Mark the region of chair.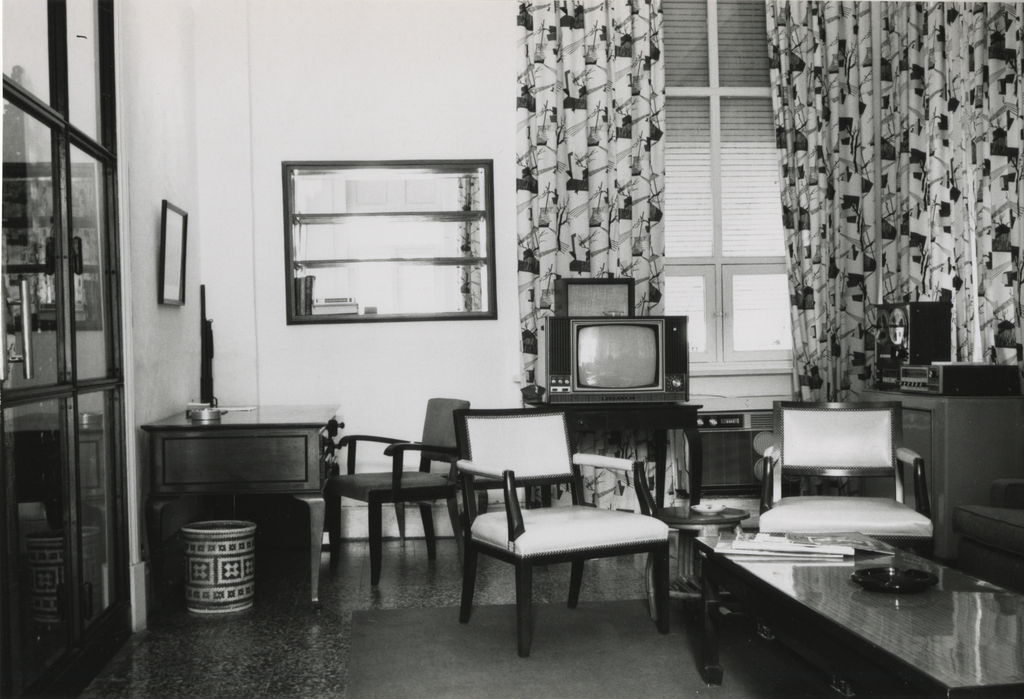
Region: select_region(323, 395, 472, 589).
